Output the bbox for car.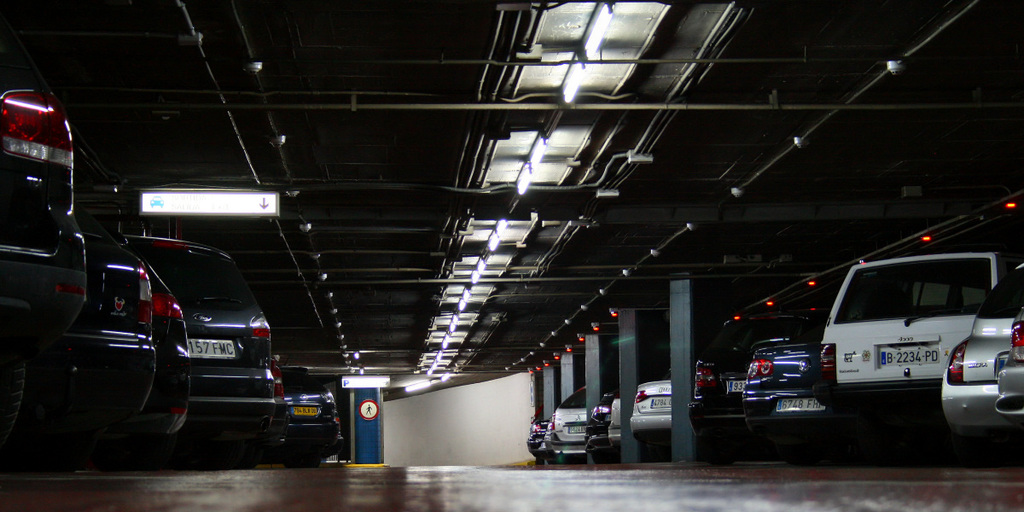
detection(525, 418, 556, 463).
